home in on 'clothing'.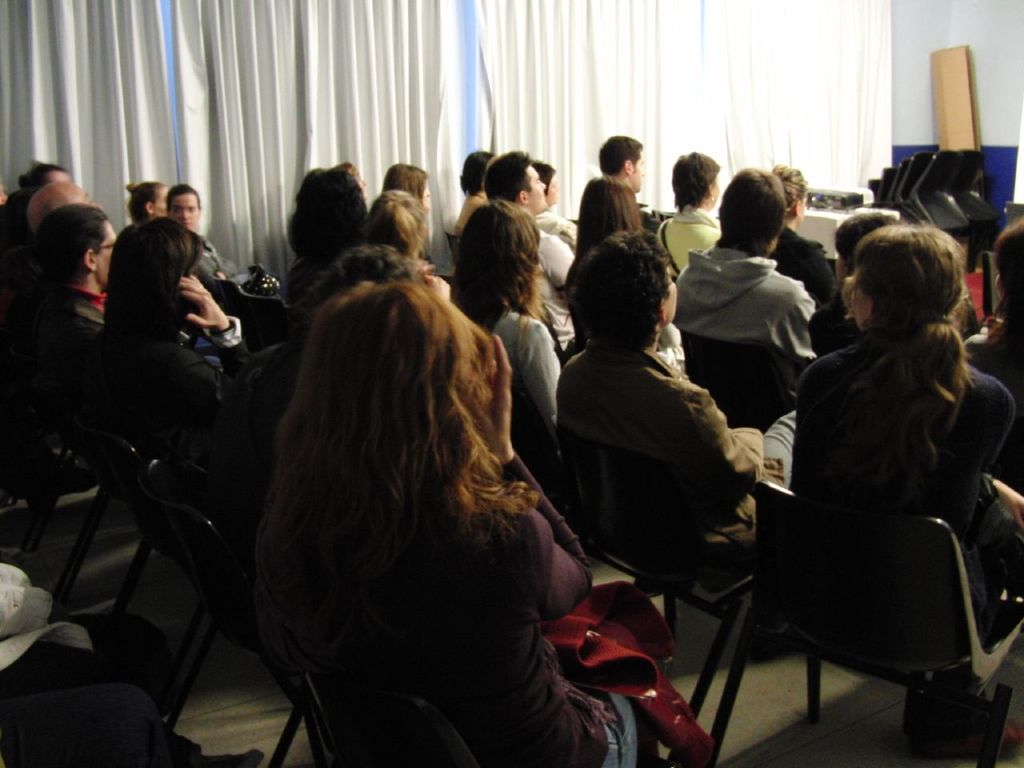
Homed in at bbox=(558, 344, 790, 626).
